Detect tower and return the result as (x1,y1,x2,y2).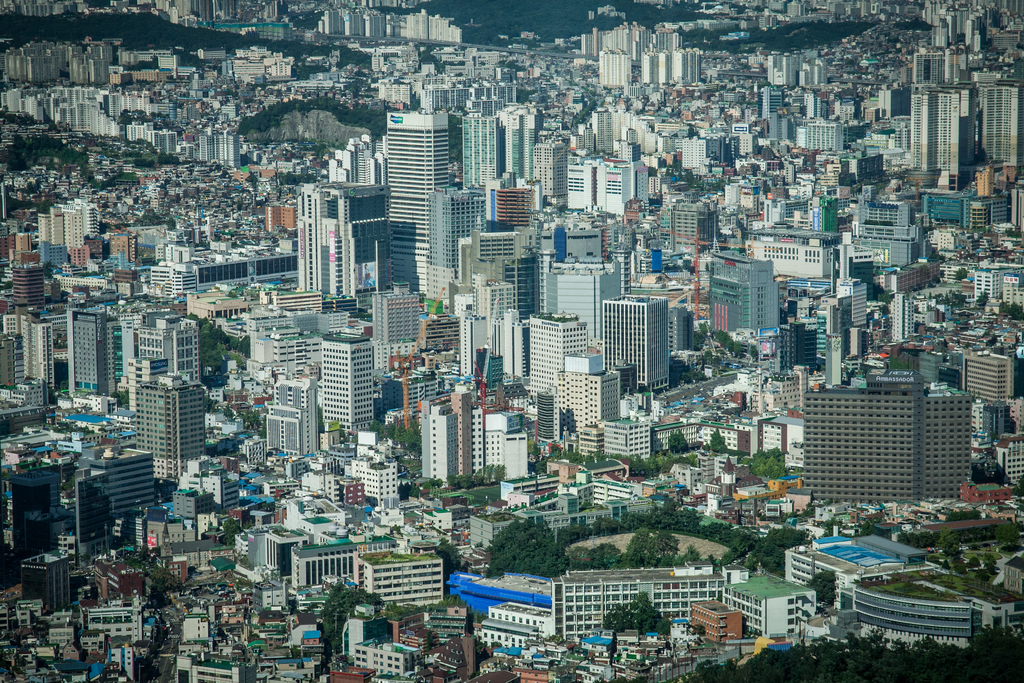
(324,331,369,434).
